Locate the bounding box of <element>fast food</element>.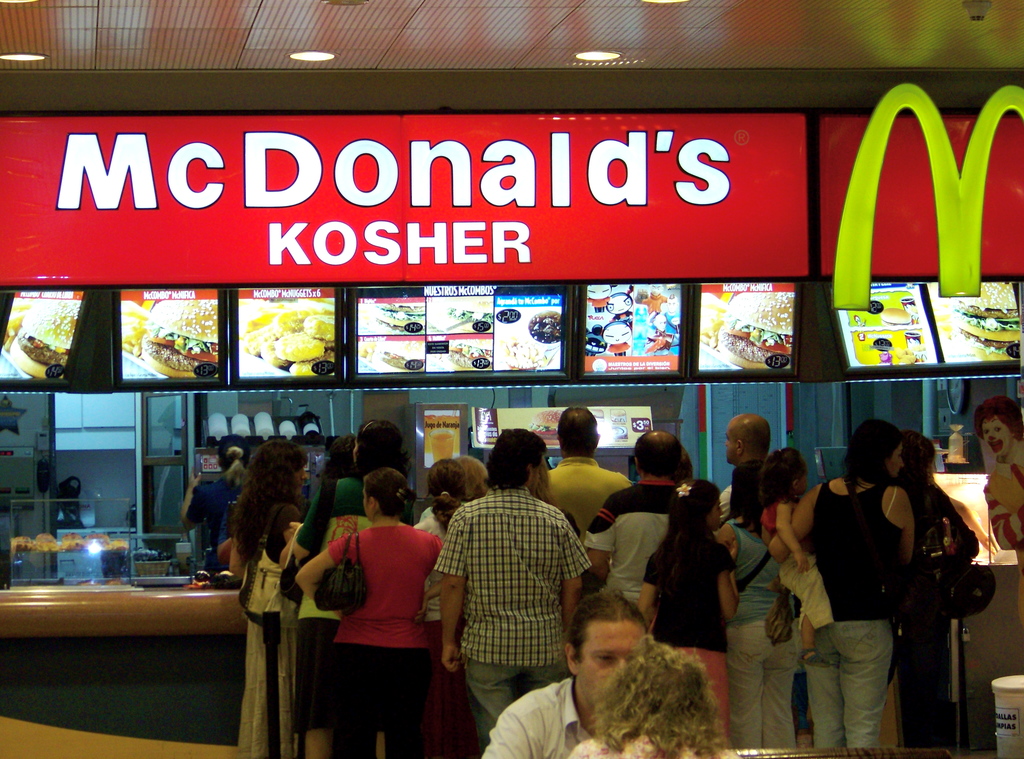
Bounding box: region(950, 284, 1021, 361).
